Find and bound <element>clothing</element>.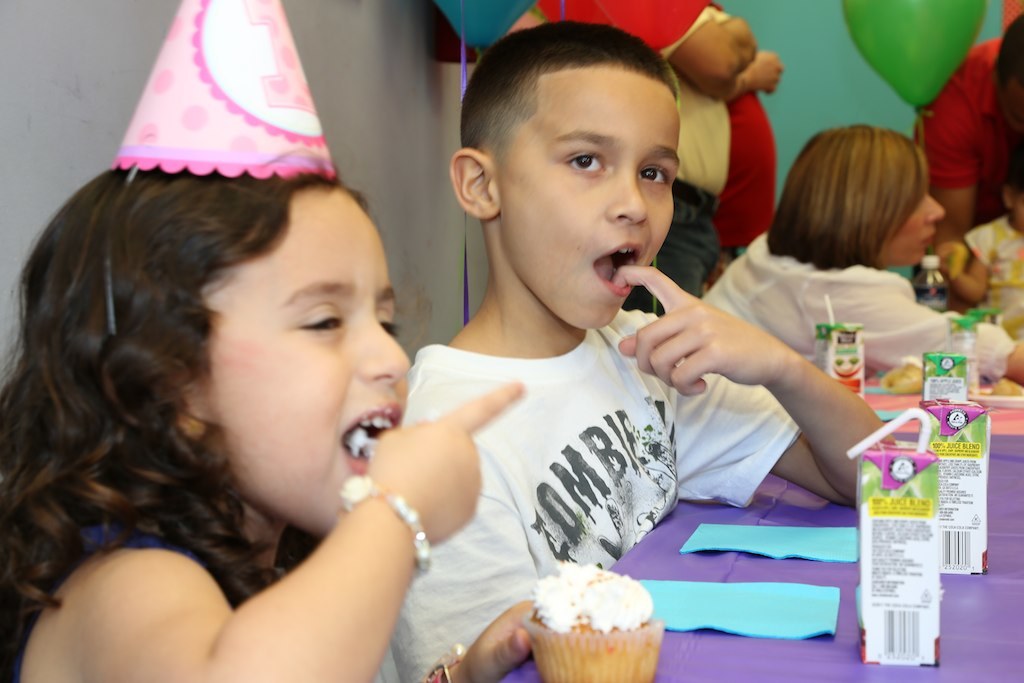
Bound: [x1=0, y1=517, x2=210, y2=682].
